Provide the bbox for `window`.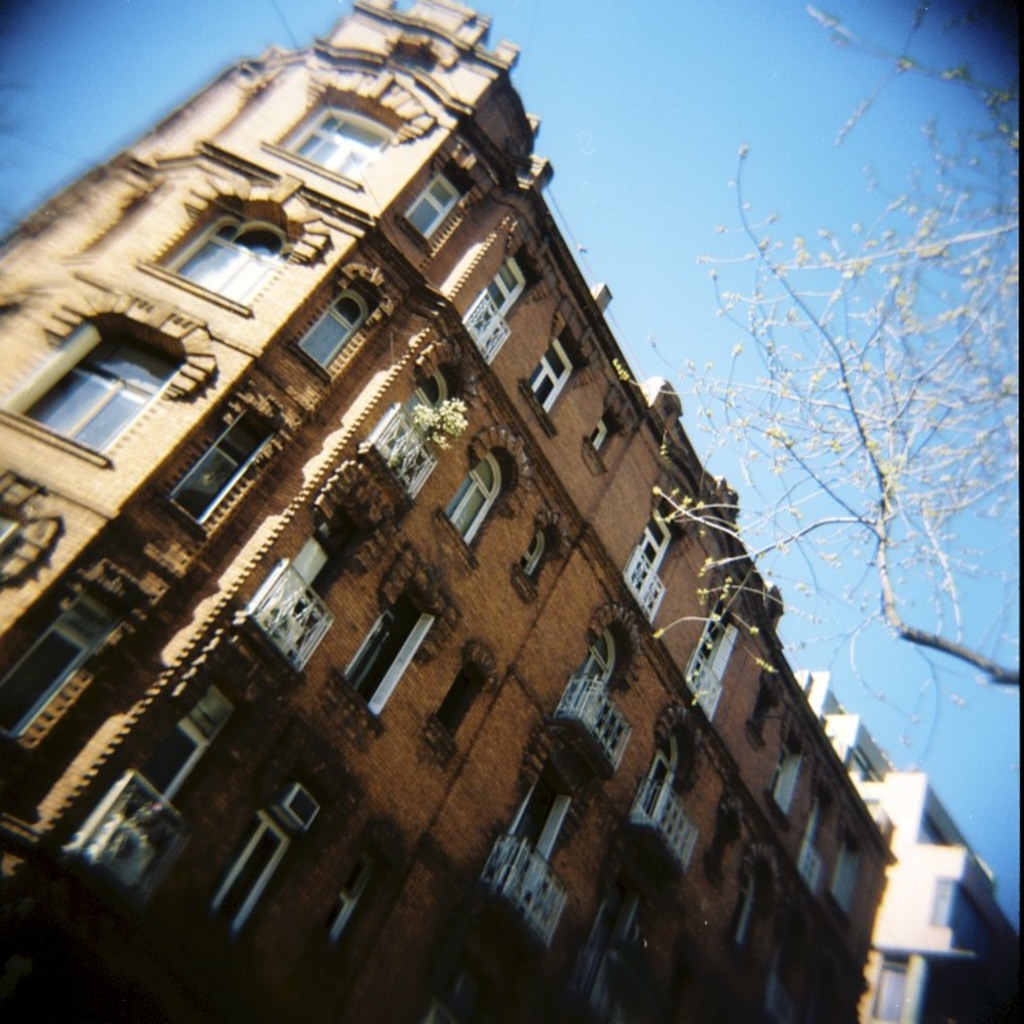
bbox=[38, 272, 200, 462].
